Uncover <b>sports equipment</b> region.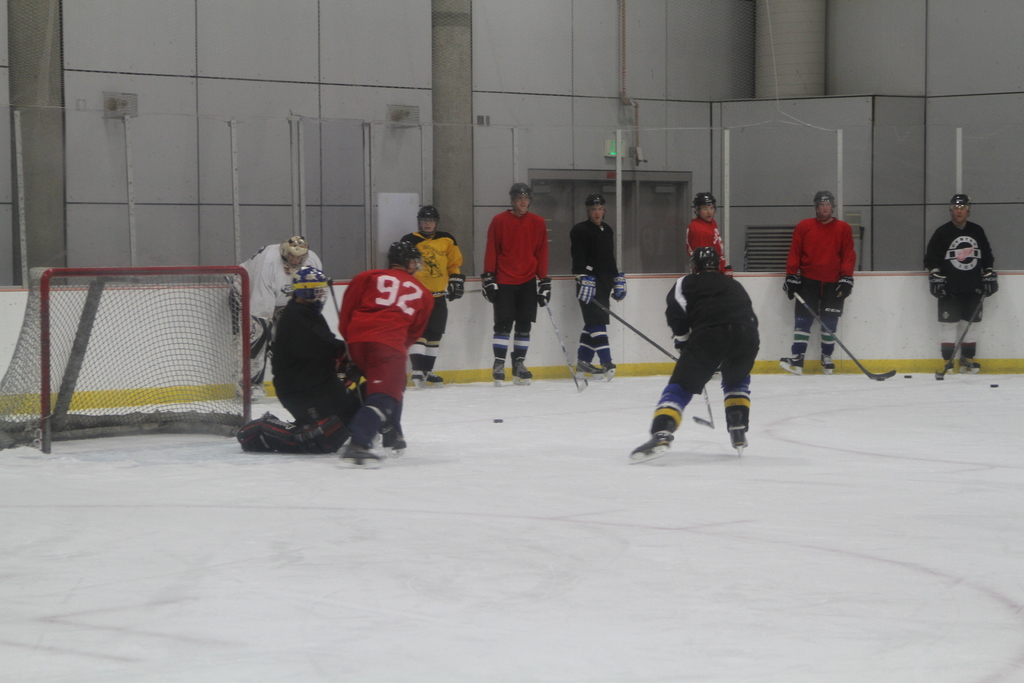
Uncovered: [835,274,856,297].
